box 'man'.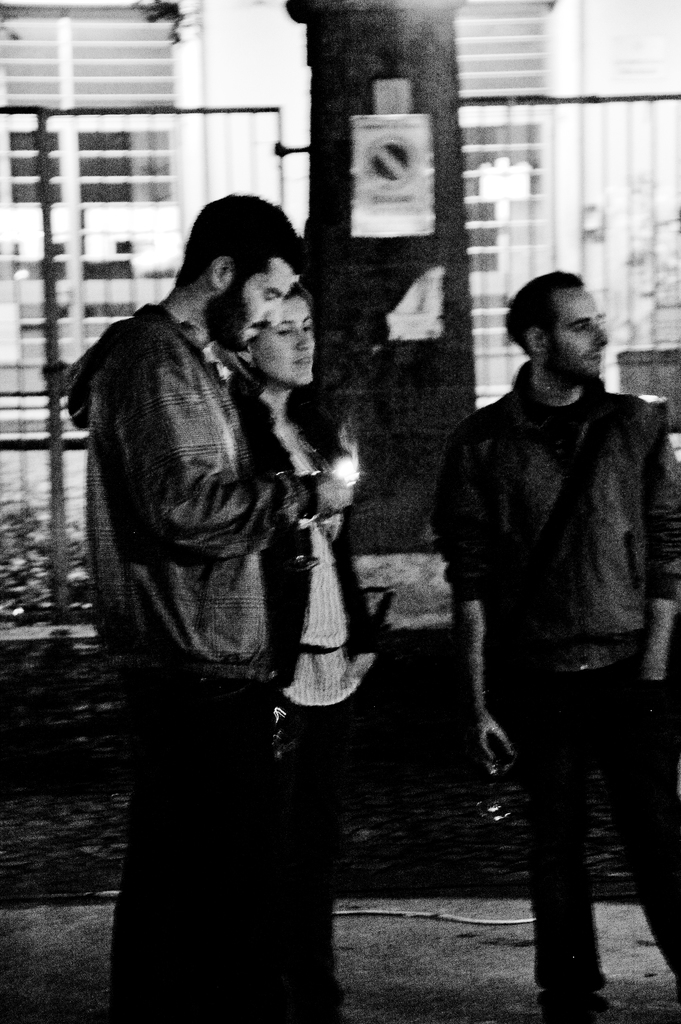
l=426, t=221, r=663, b=864.
